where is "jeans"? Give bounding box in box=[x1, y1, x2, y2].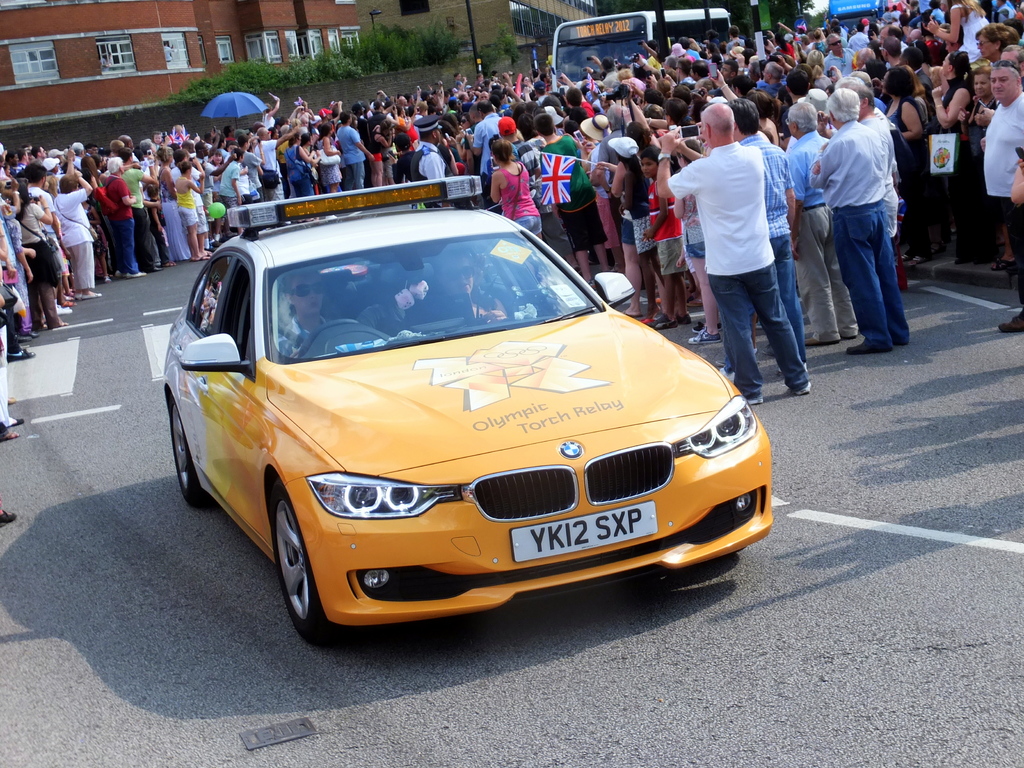
box=[709, 262, 809, 400].
